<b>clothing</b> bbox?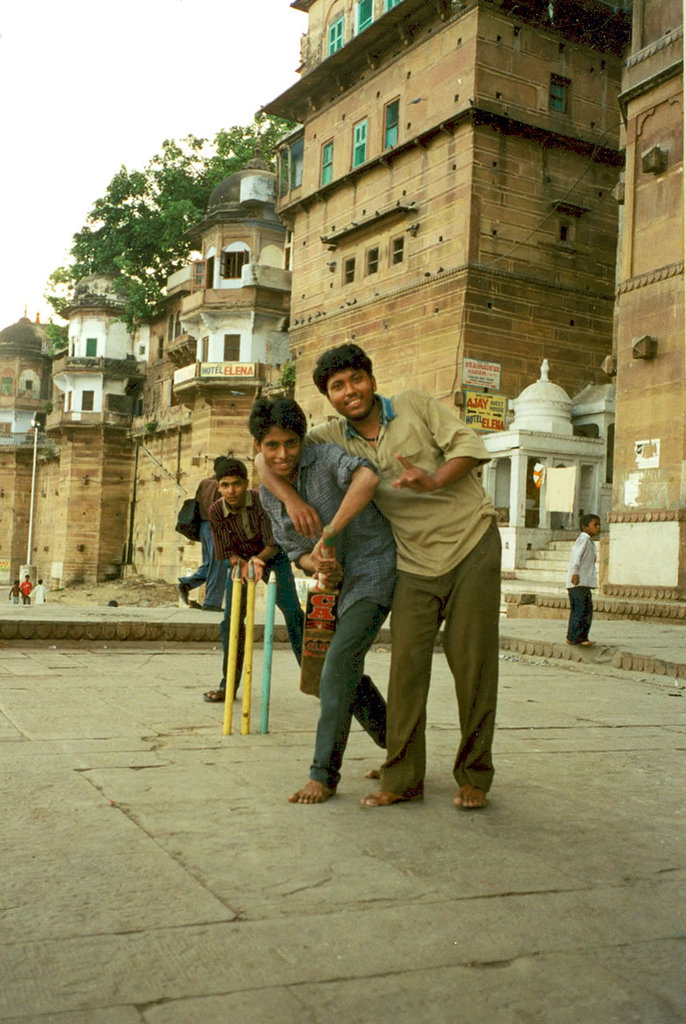
[255, 444, 384, 780]
